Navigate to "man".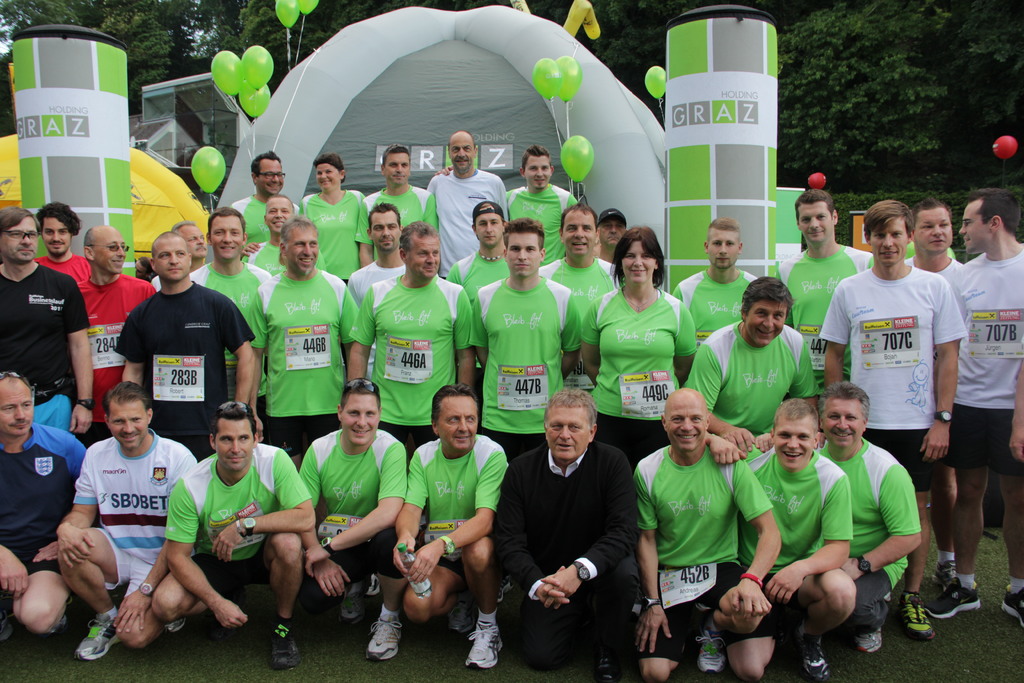
Navigation target: <region>540, 206, 614, 319</region>.
